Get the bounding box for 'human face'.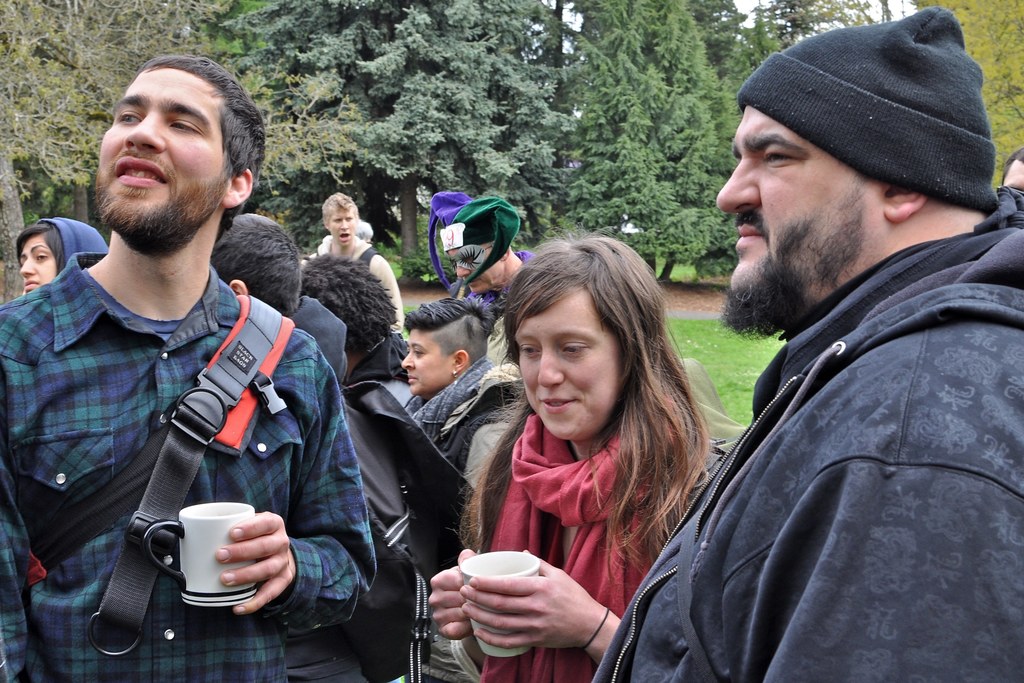
<box>95,67,232,238</box>.
